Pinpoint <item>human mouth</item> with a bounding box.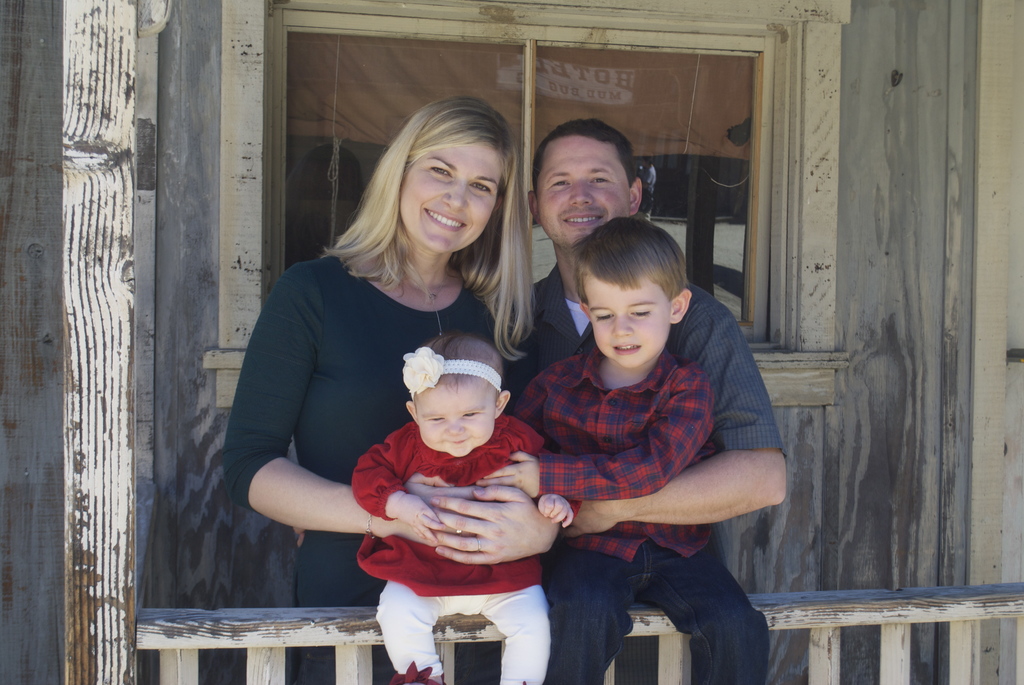
pyautogui.locateOnScreen(558, 210, 602, 228).
